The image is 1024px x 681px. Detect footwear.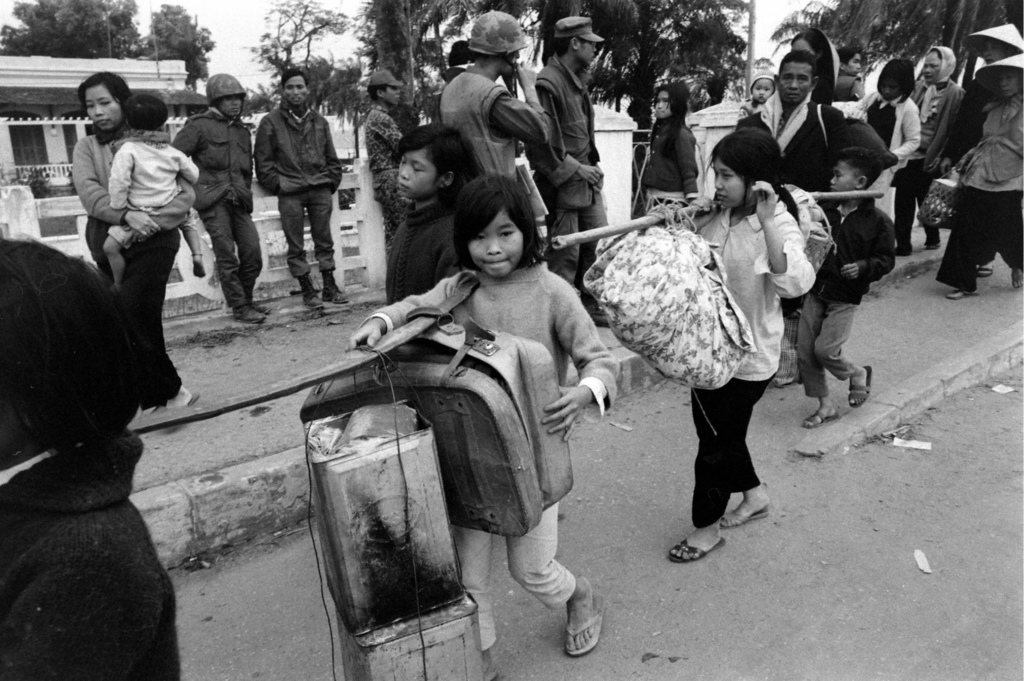
Detection: (721,509,769,523).
